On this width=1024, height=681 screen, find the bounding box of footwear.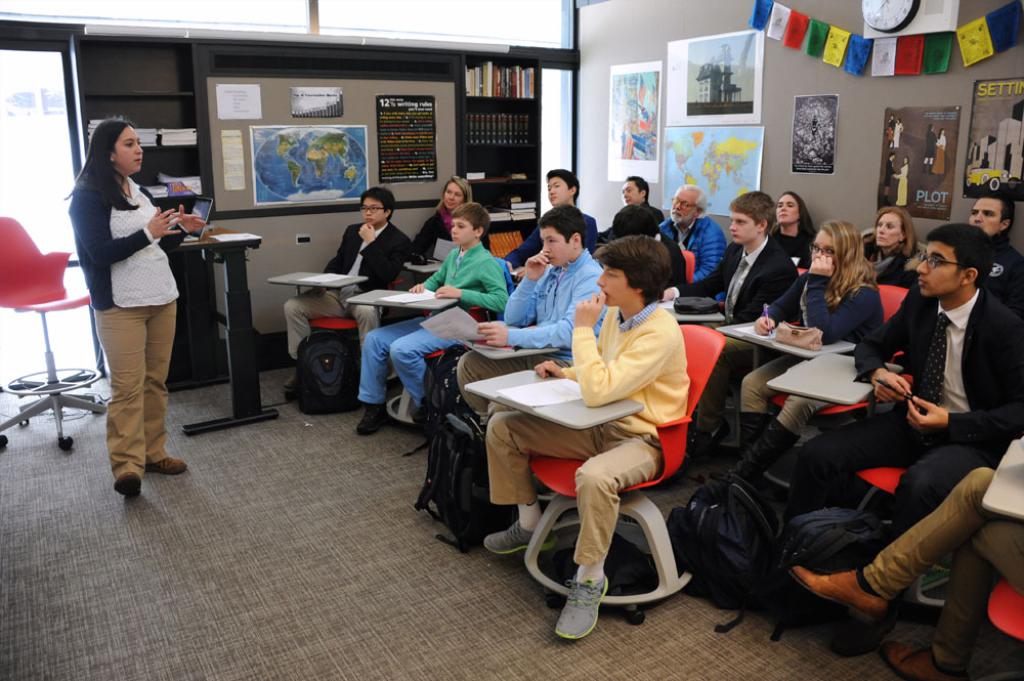
Bounding box: (122, 473, 137, 495).
